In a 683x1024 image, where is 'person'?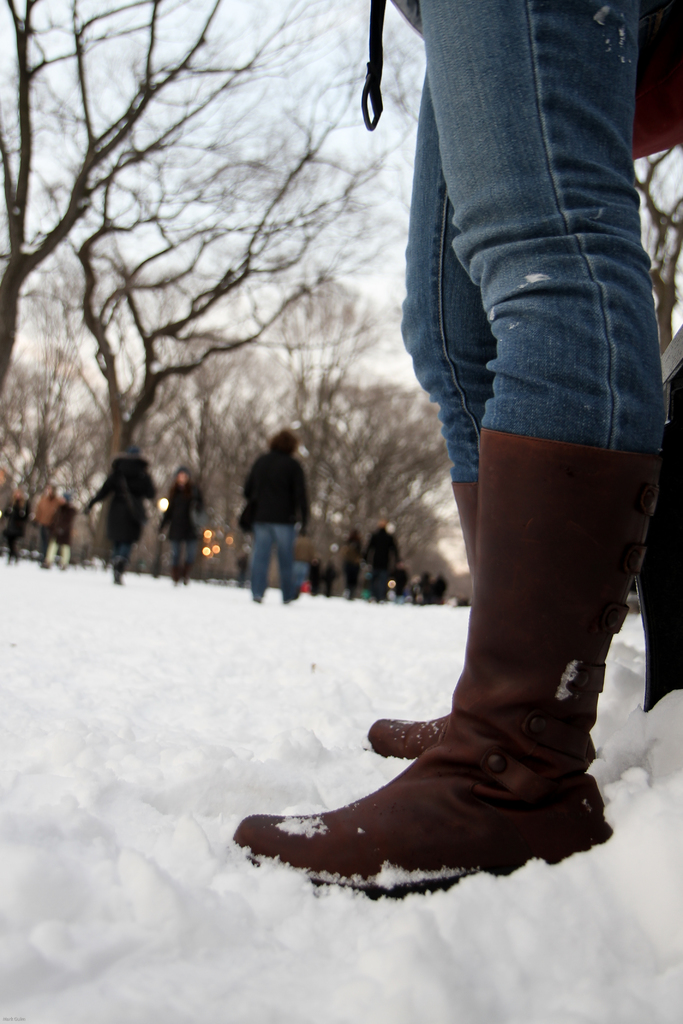
x1=363 y1=524 x2=402 y2=606.
